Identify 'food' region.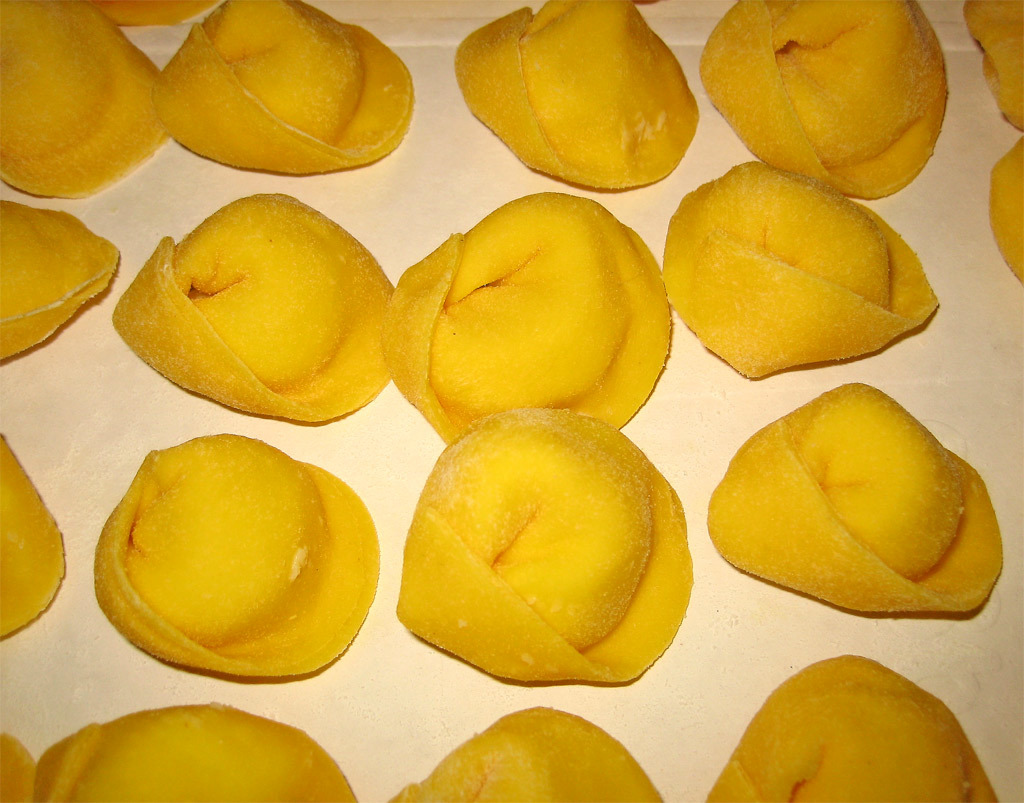
Region: <box>393,408,697,688</box>.
